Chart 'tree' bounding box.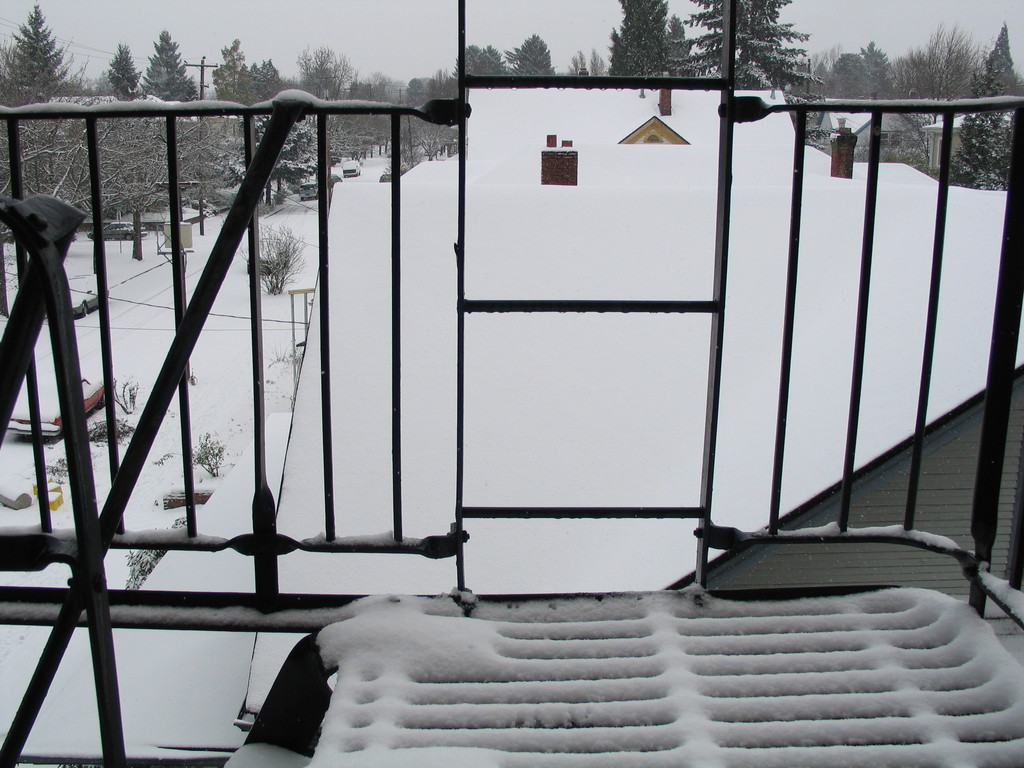
Charted: crop(500, 32, 555, 86).
